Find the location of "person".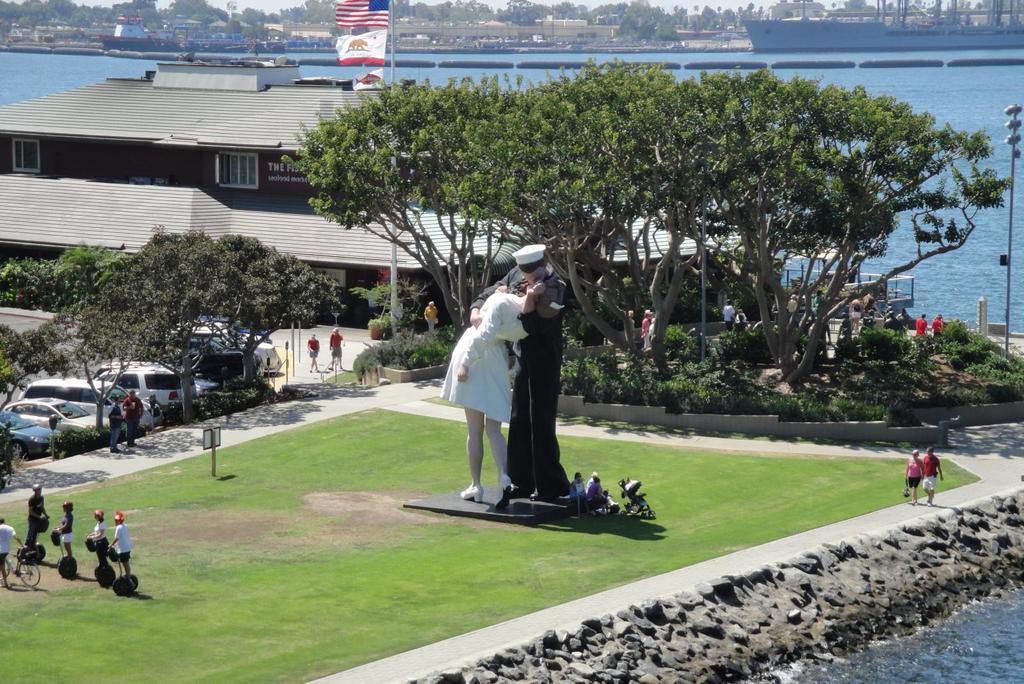
Location: (55,502,75,562).
